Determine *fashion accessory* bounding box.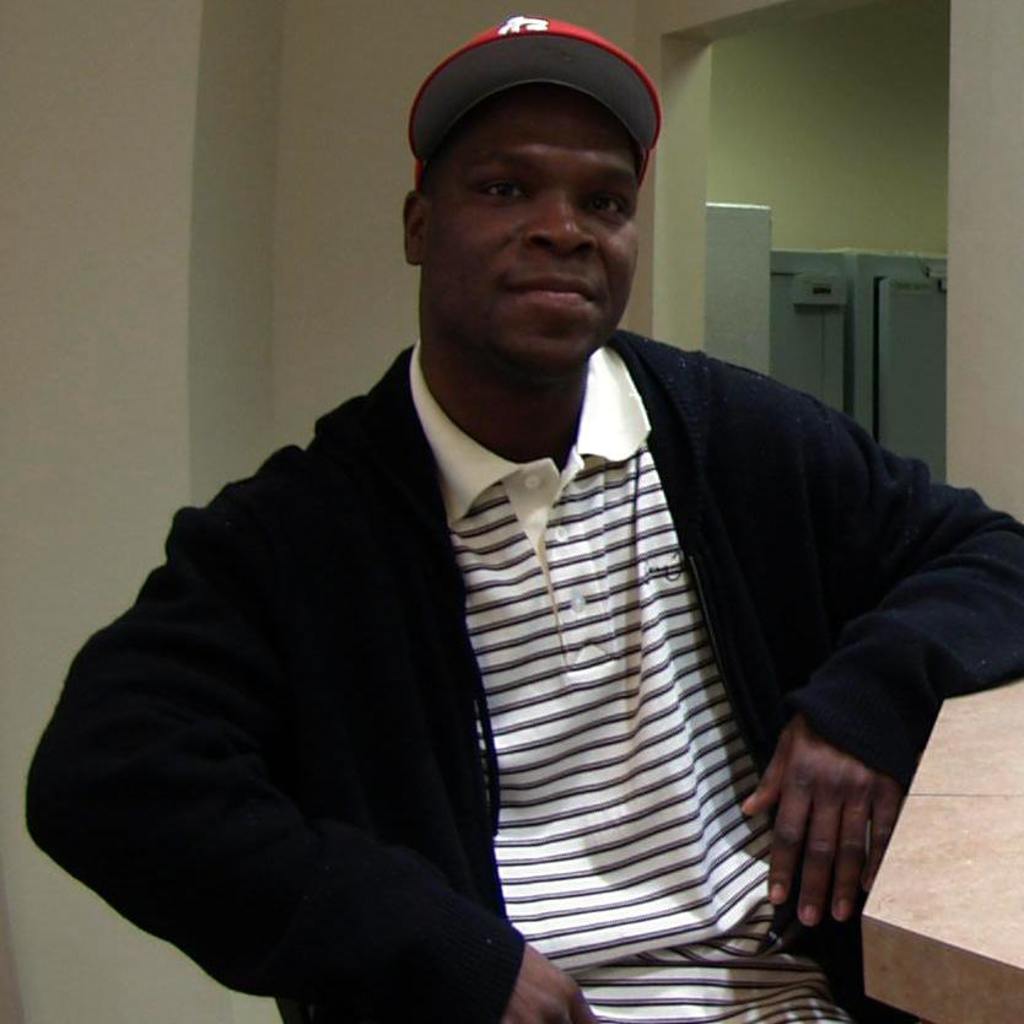
Determined: x1=411 y1=15 x2=662 y2=194.
